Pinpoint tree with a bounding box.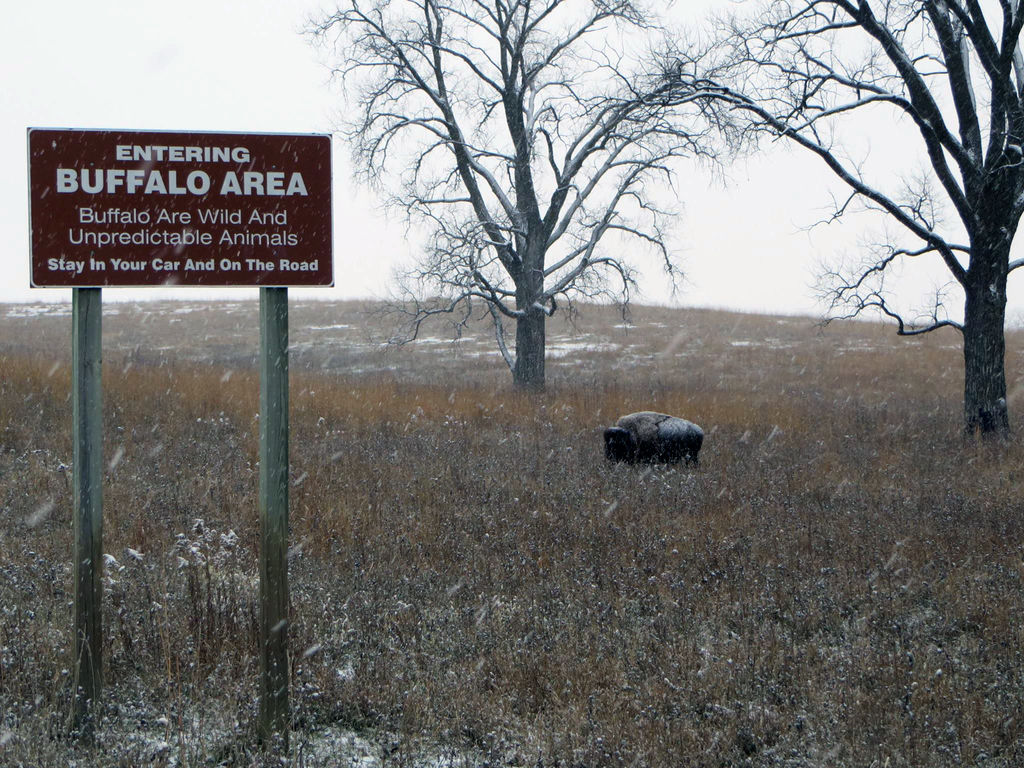
select_region(280, 0, 929, 391).
